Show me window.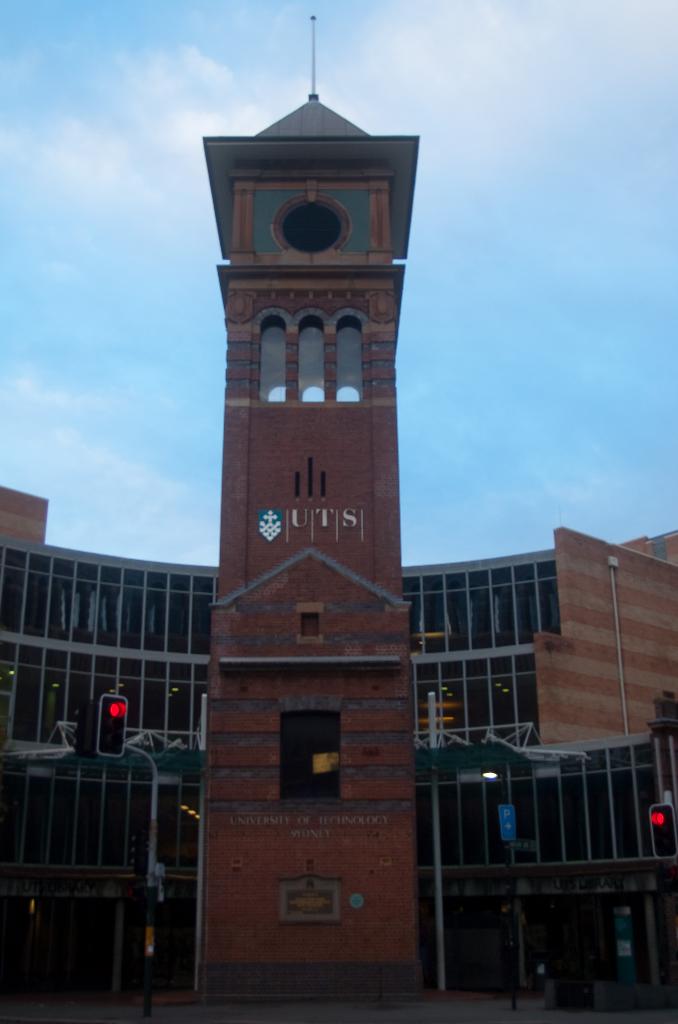
window is here: l=272, t=876, r=336, b=929.
